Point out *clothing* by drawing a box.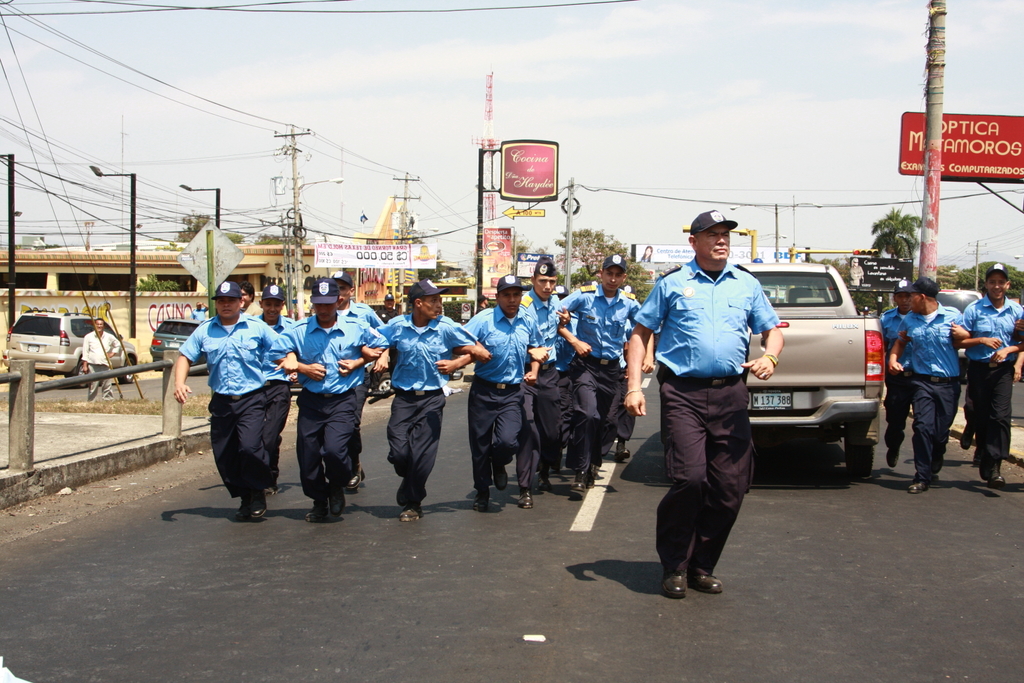
region(378, 315, 476, 505).
